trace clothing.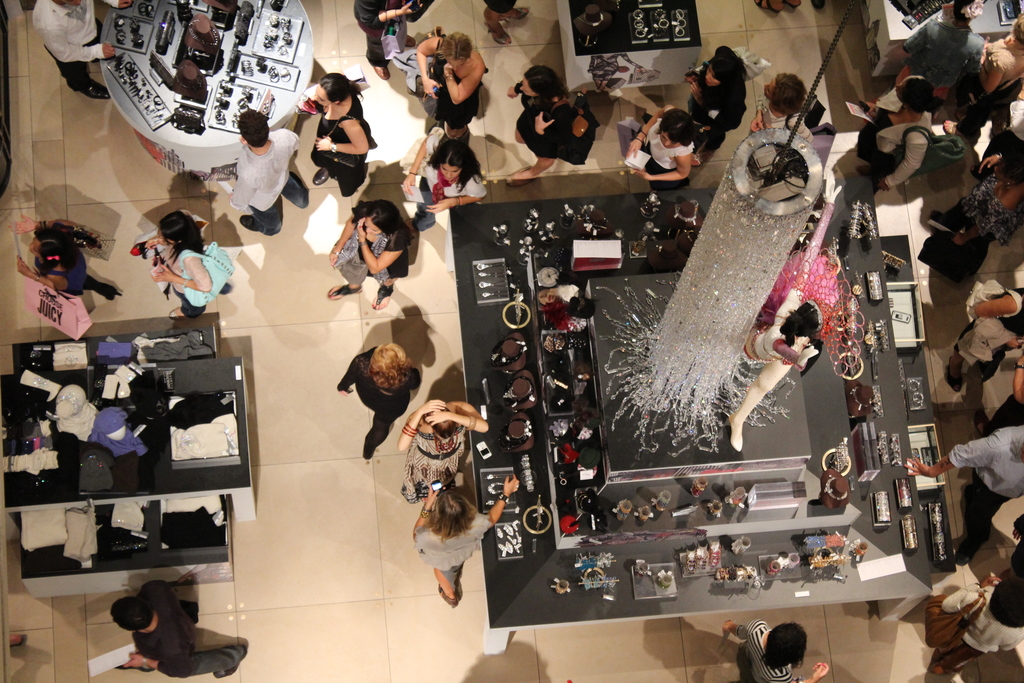
Traced to 932/427/1023/561.
